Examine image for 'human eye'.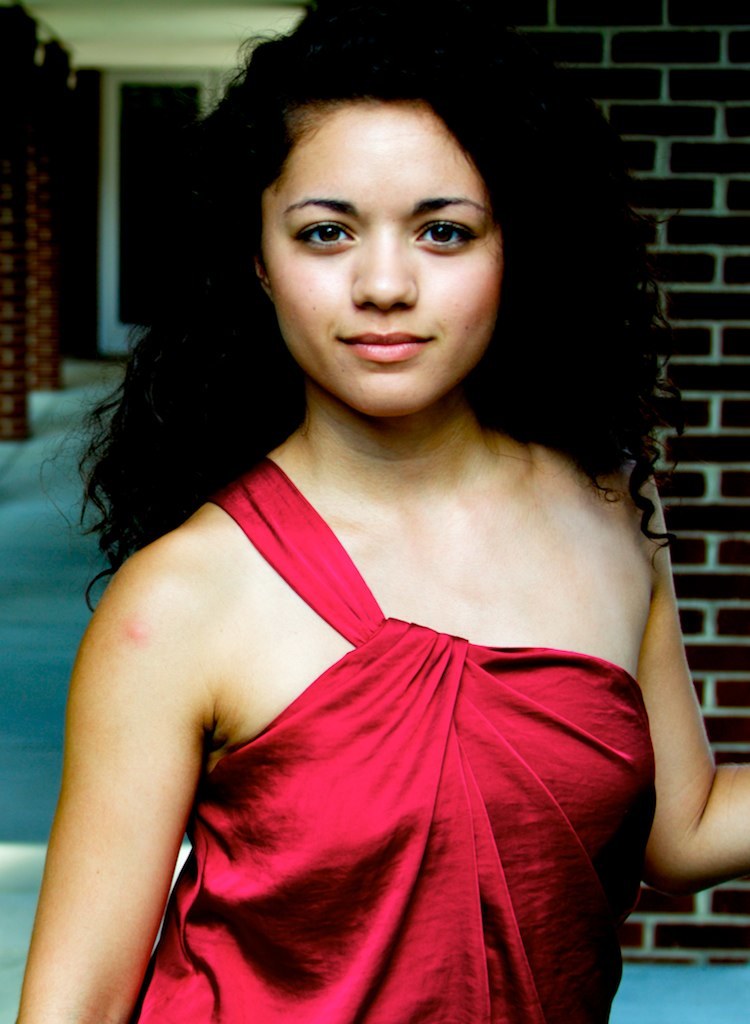
Examination result: x1=413 y1=210 x2=481 y2=258.
